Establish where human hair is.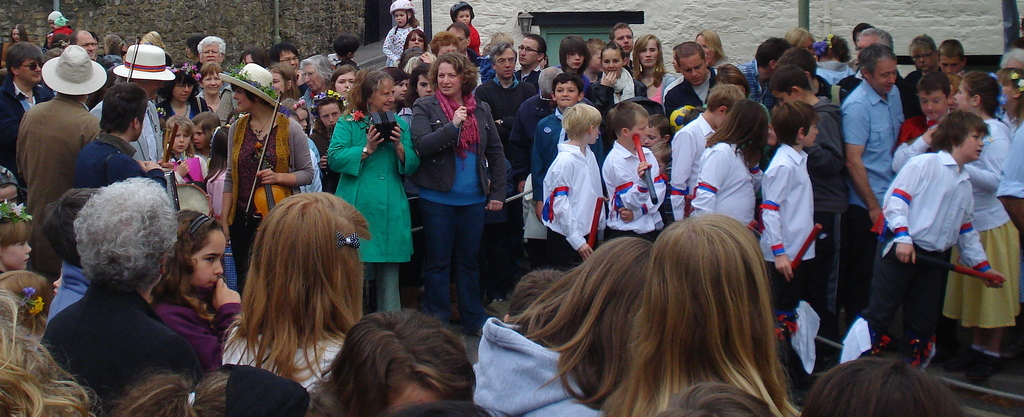
Established at [x1=856, y1=43, x2=897, y2=81].
